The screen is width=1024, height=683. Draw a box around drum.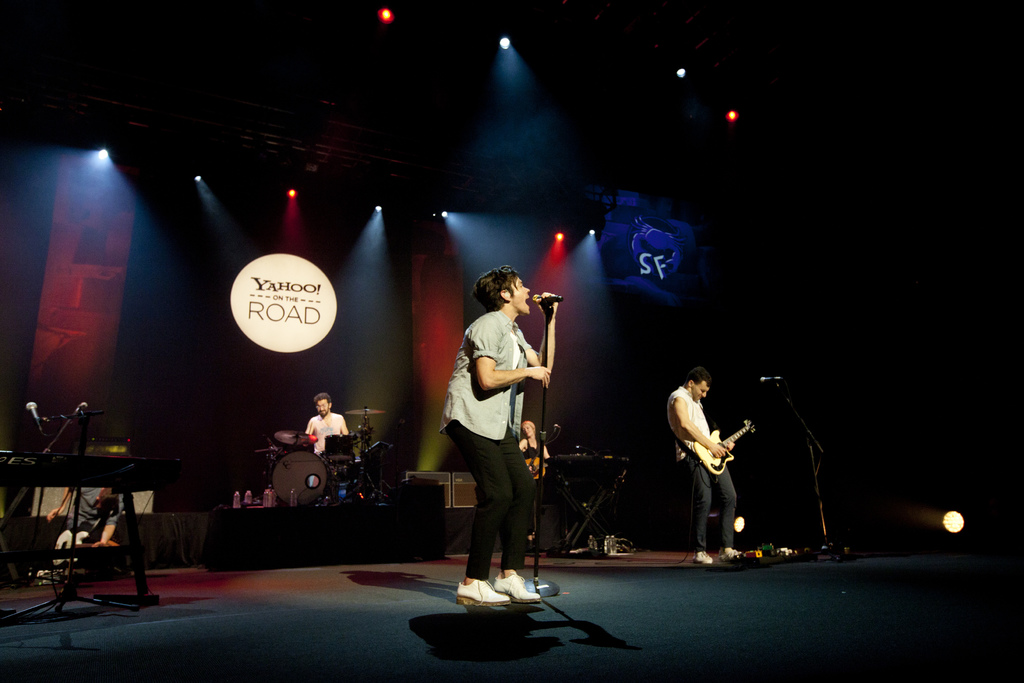
<bbox>266, 444, 334, 509</bbox>.
